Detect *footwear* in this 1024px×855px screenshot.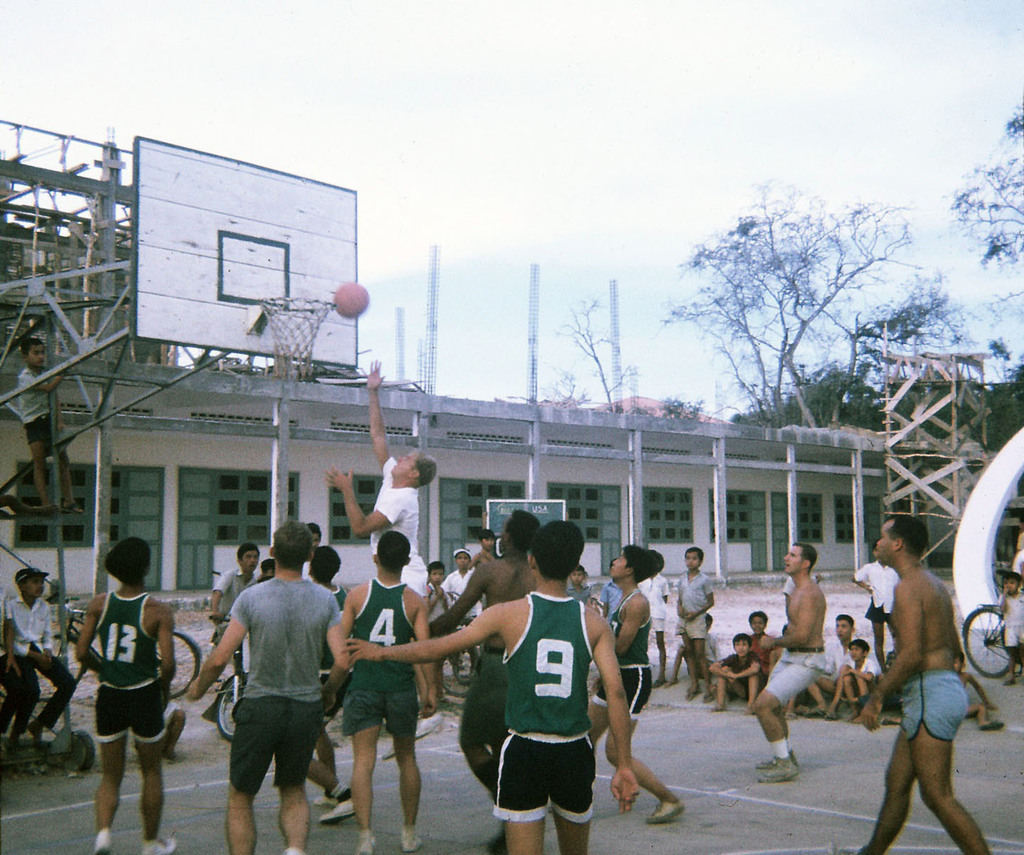
Detection: 756,752,772,770.
